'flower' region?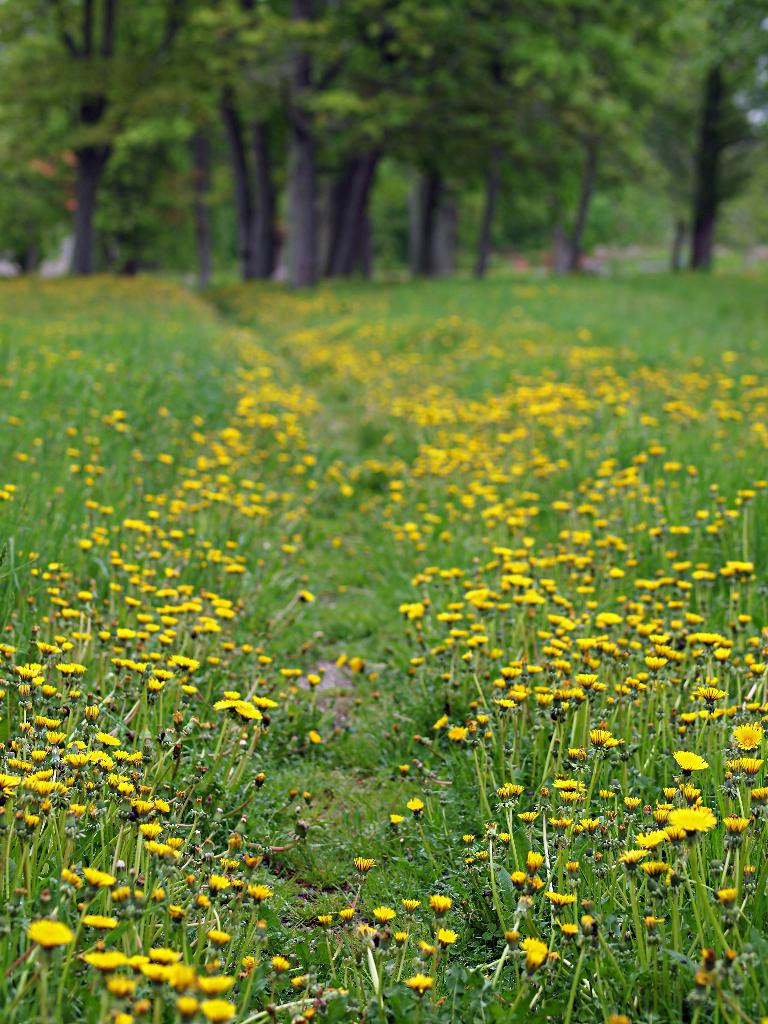
315, 912, 334, 926
